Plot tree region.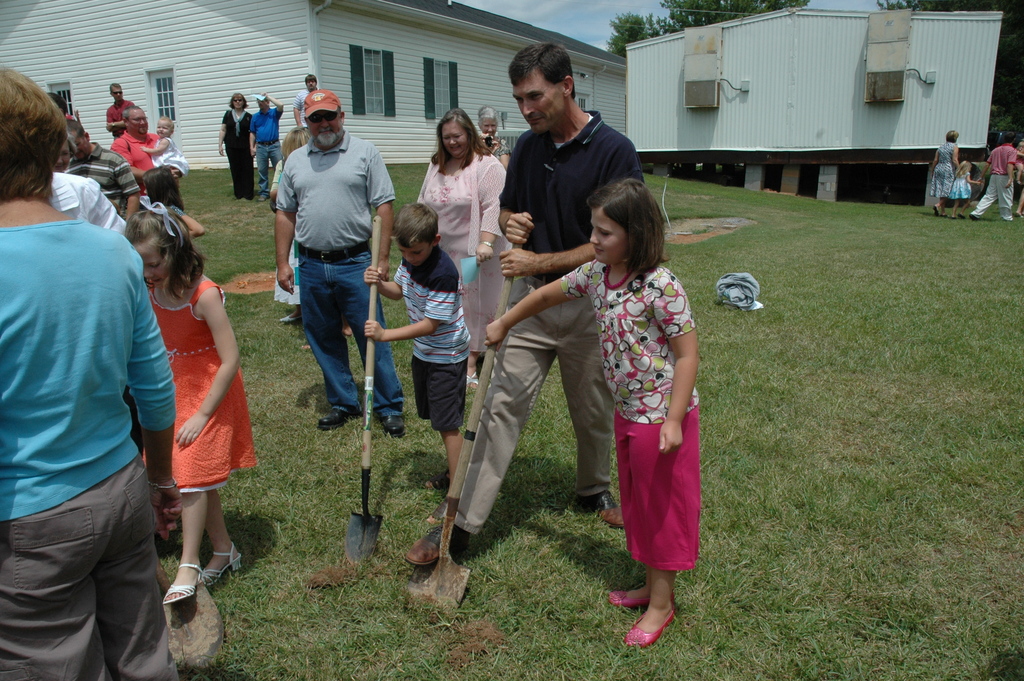
Plotted at BBox(605, 0, 805, 58).
